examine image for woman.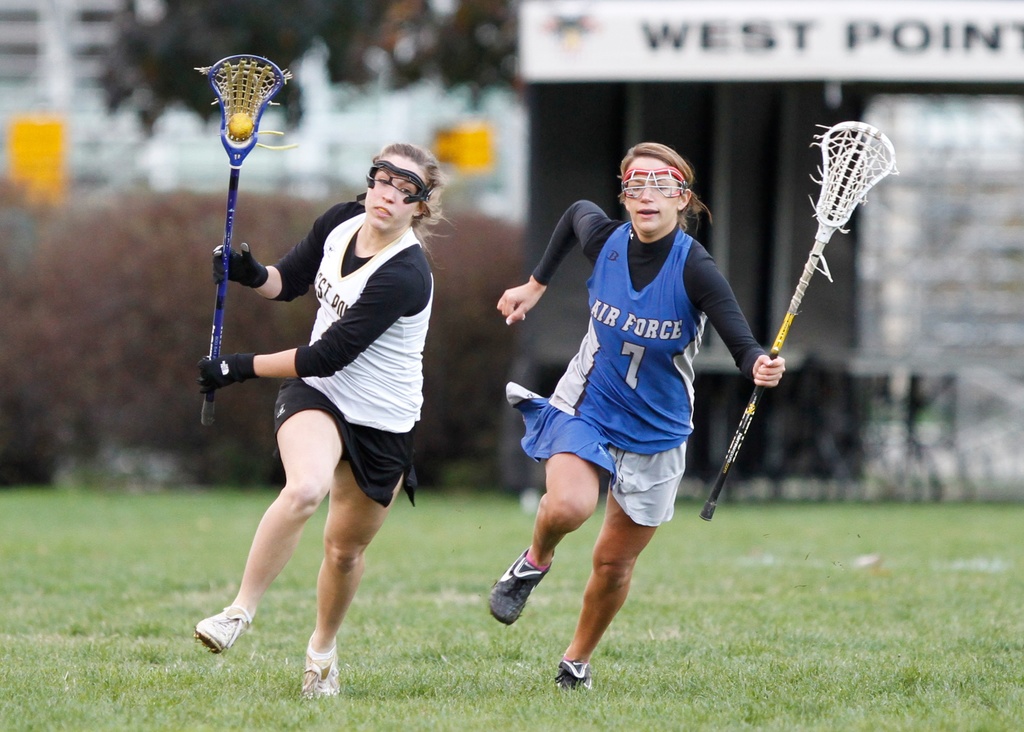
Examination result: bbox=(480, 145, 792, 696).
